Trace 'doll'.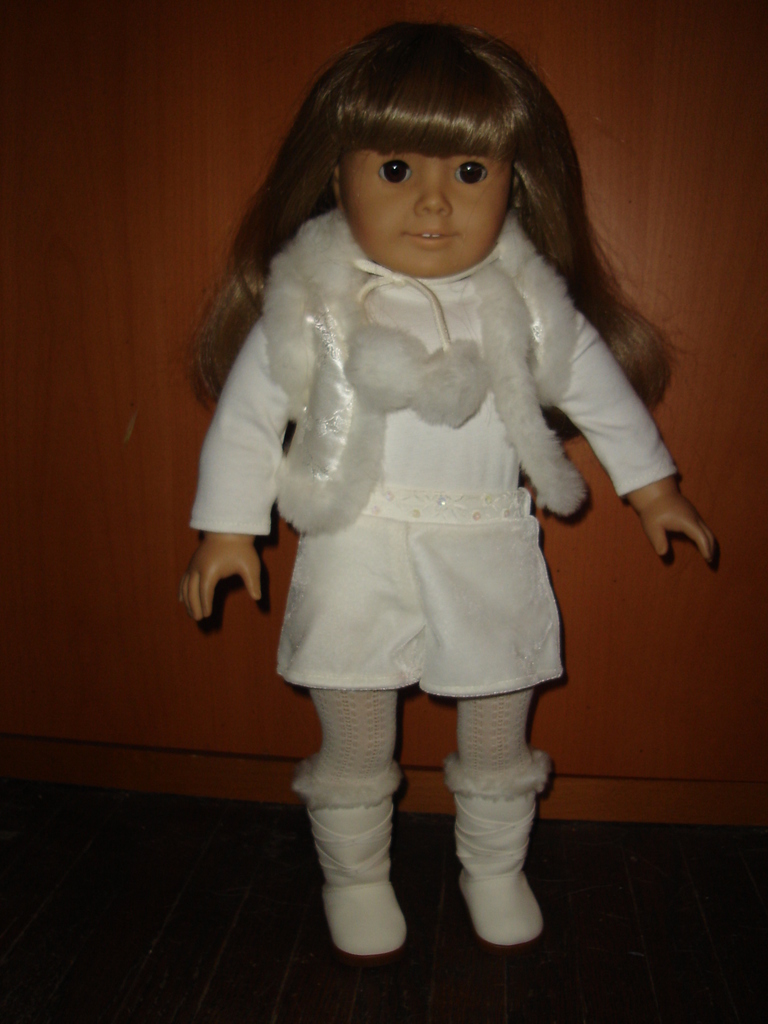
Traced to <bbox>179, 15, 717, 960</bbox>.
